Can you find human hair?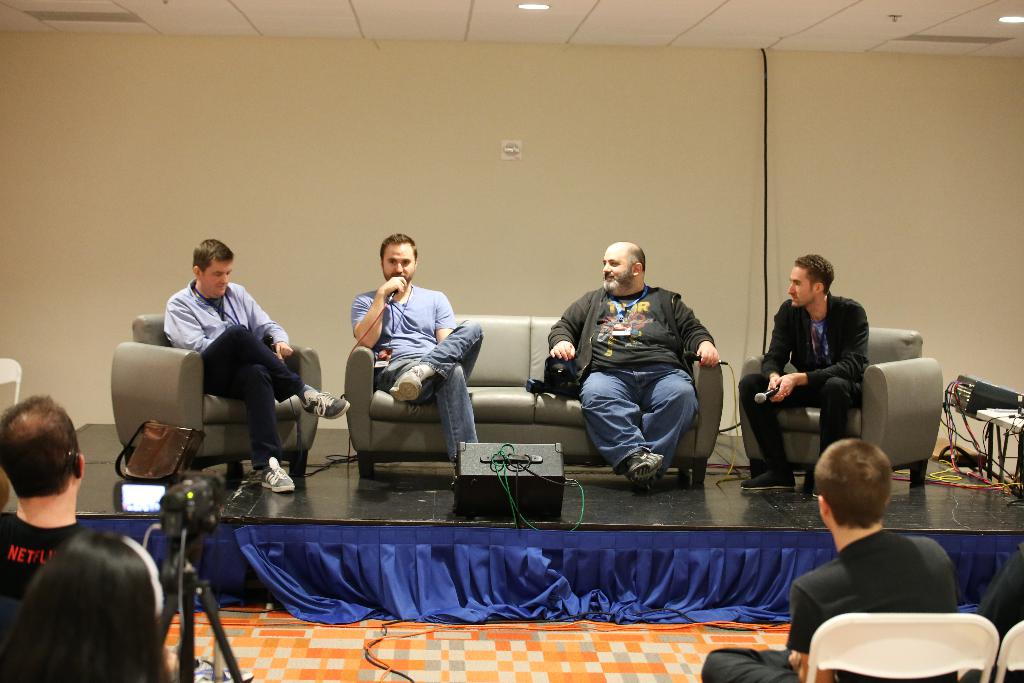
Yes, bounding box: locate(796, 252, 833, 293).
